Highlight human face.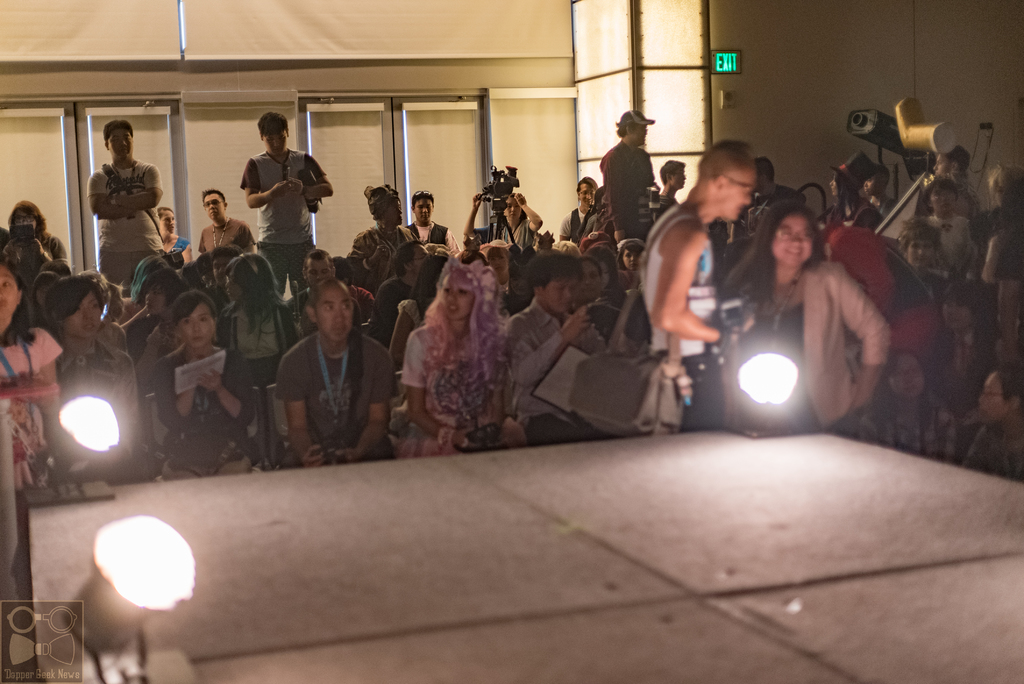
Highlighted region: <box>865,179,877,192</box>.
